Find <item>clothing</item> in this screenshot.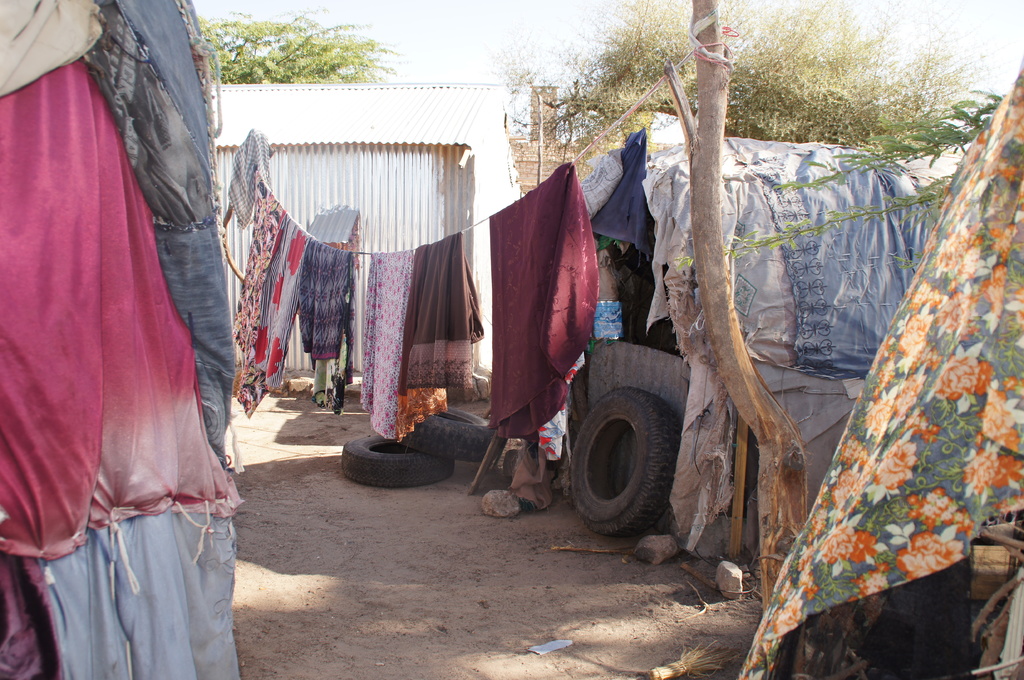
The bounding box for <item>clothing</item> is pyautogui.locateOnScreen(250, 212, 310, 398).
